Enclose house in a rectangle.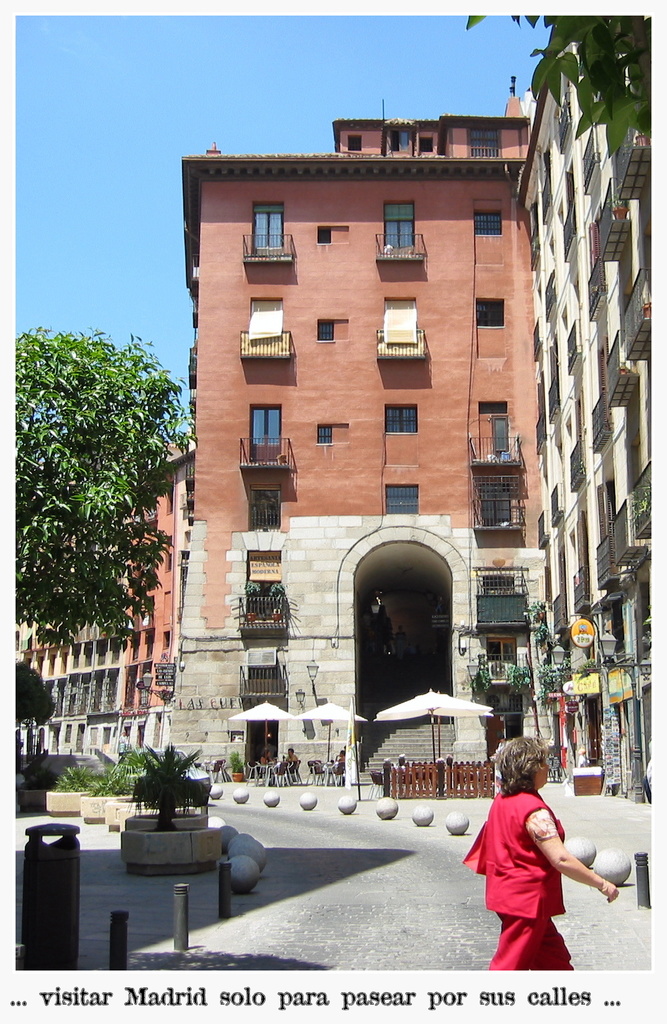
{"x1": 510, "y1": 18, "x2": 650, "y2": 804}.
